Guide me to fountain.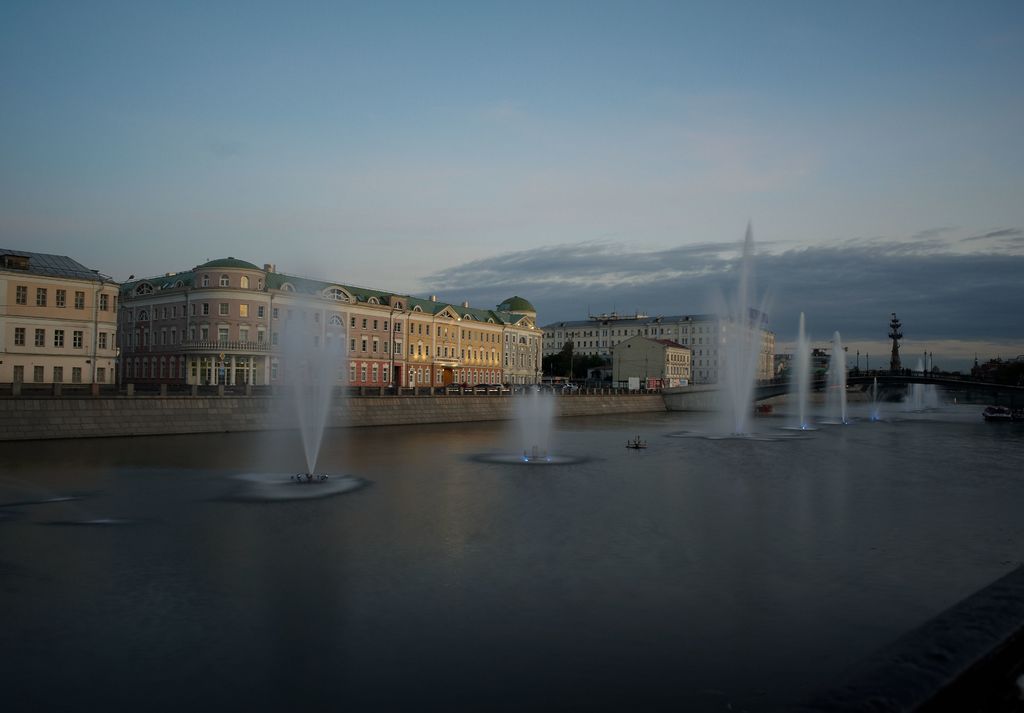
Guidance: x1=516, y1=381, x2=550, y2=468.
